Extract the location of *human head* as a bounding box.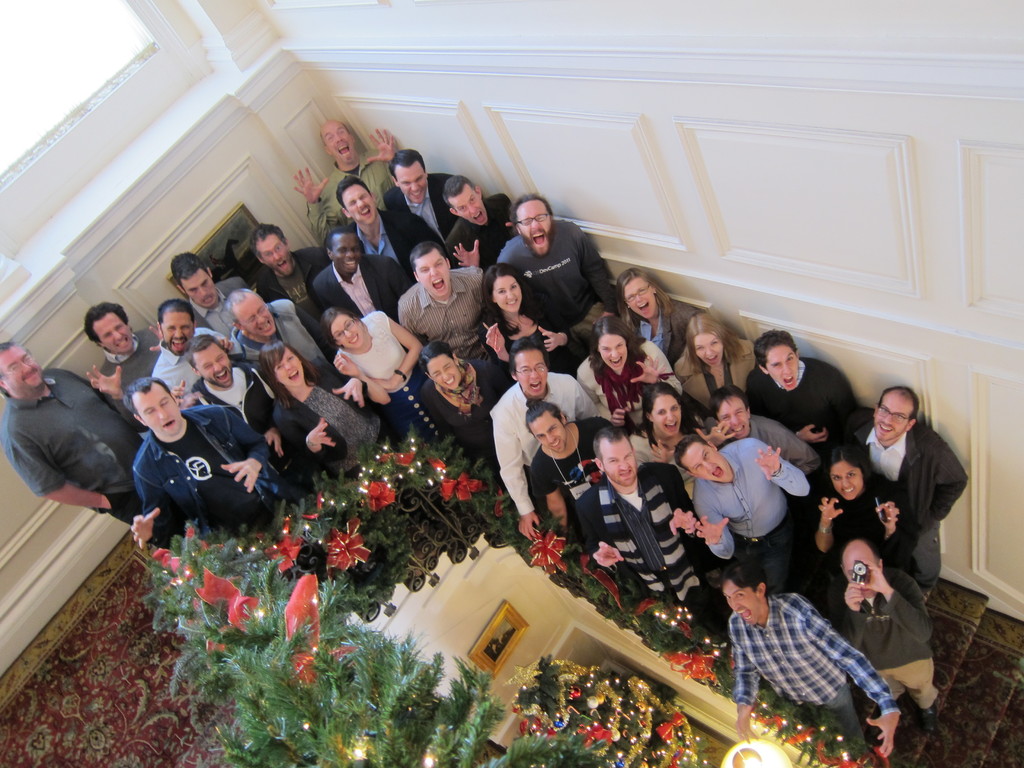
508:342:550:397.
